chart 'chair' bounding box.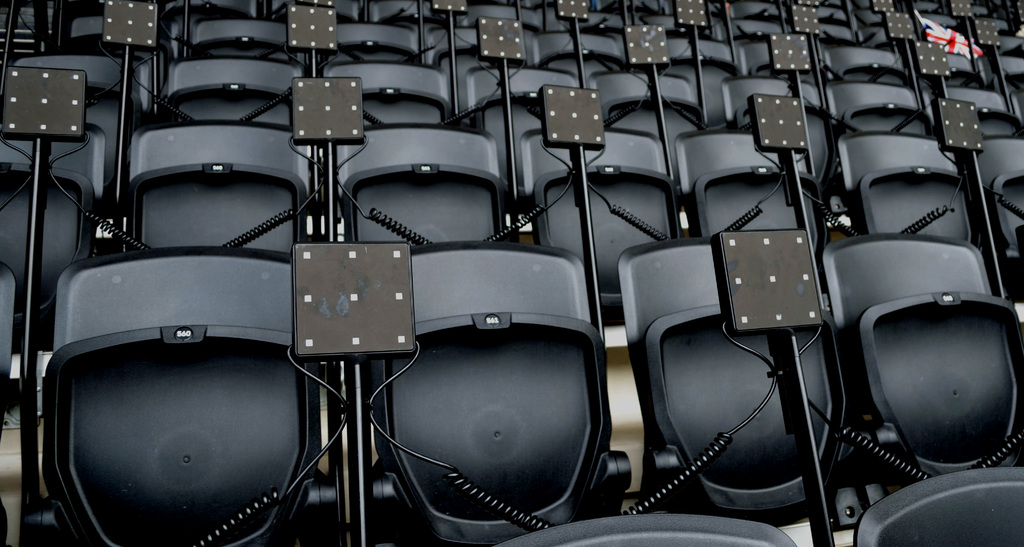
Charted: 314,19,420,61.
